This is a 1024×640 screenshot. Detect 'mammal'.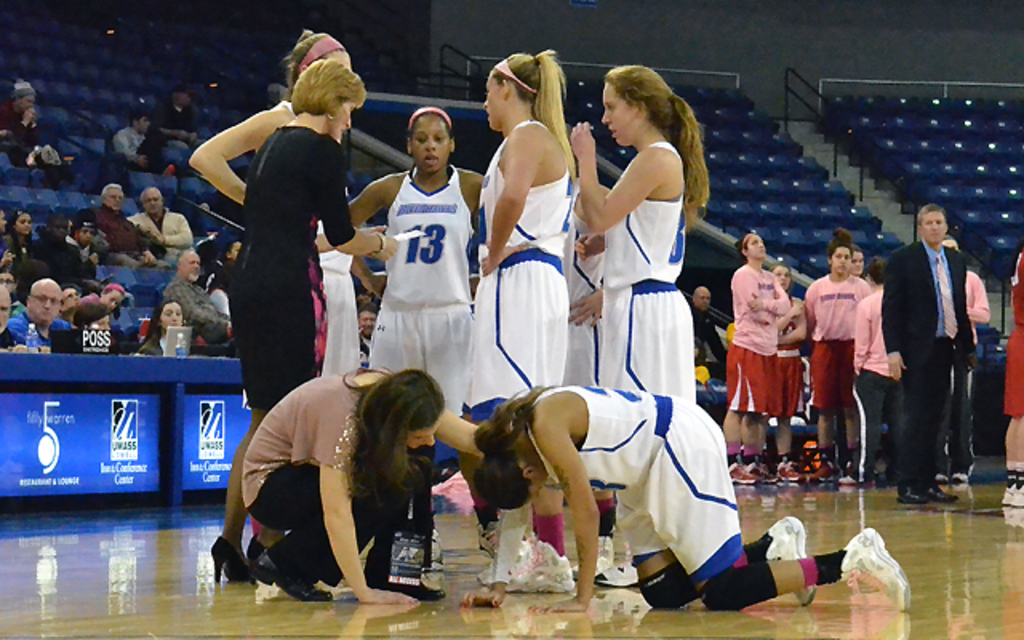
locate(464, 374, 909, 613).
